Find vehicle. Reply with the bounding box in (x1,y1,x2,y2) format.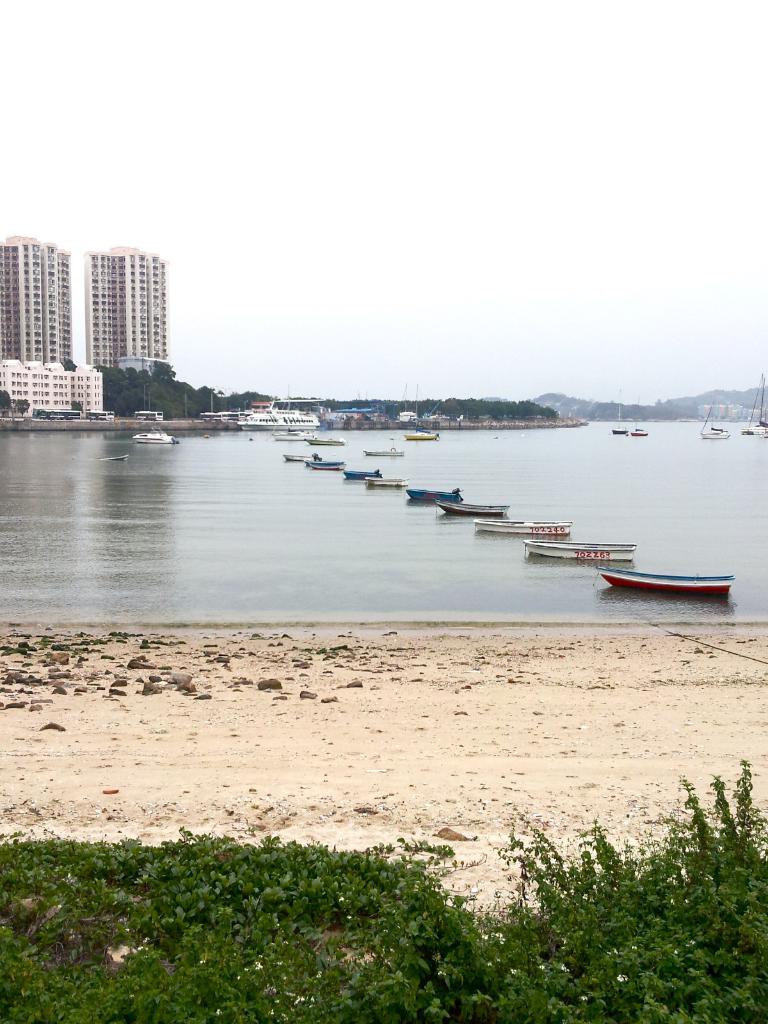
(473,520,573,536).
